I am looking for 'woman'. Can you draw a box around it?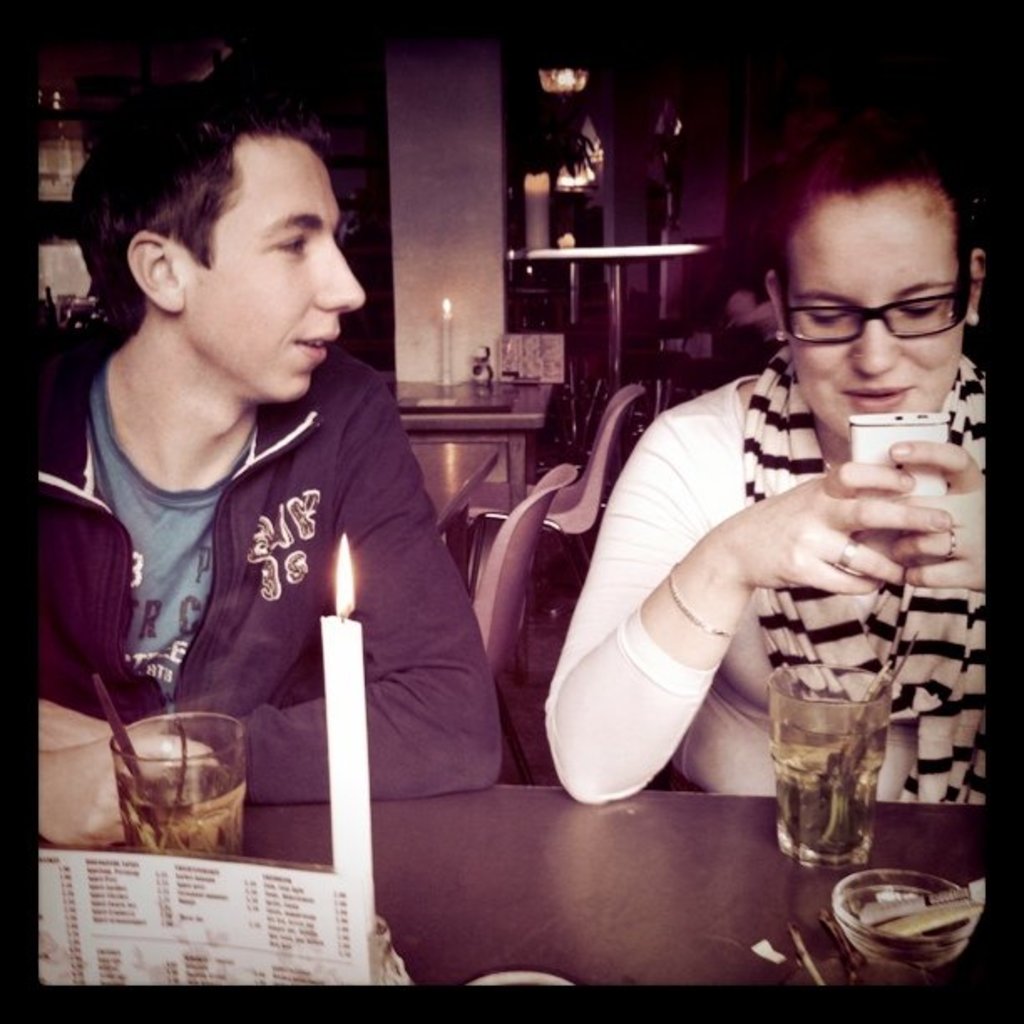
Sure, the bounding box is bbox=(532, 110, 987, 805).
